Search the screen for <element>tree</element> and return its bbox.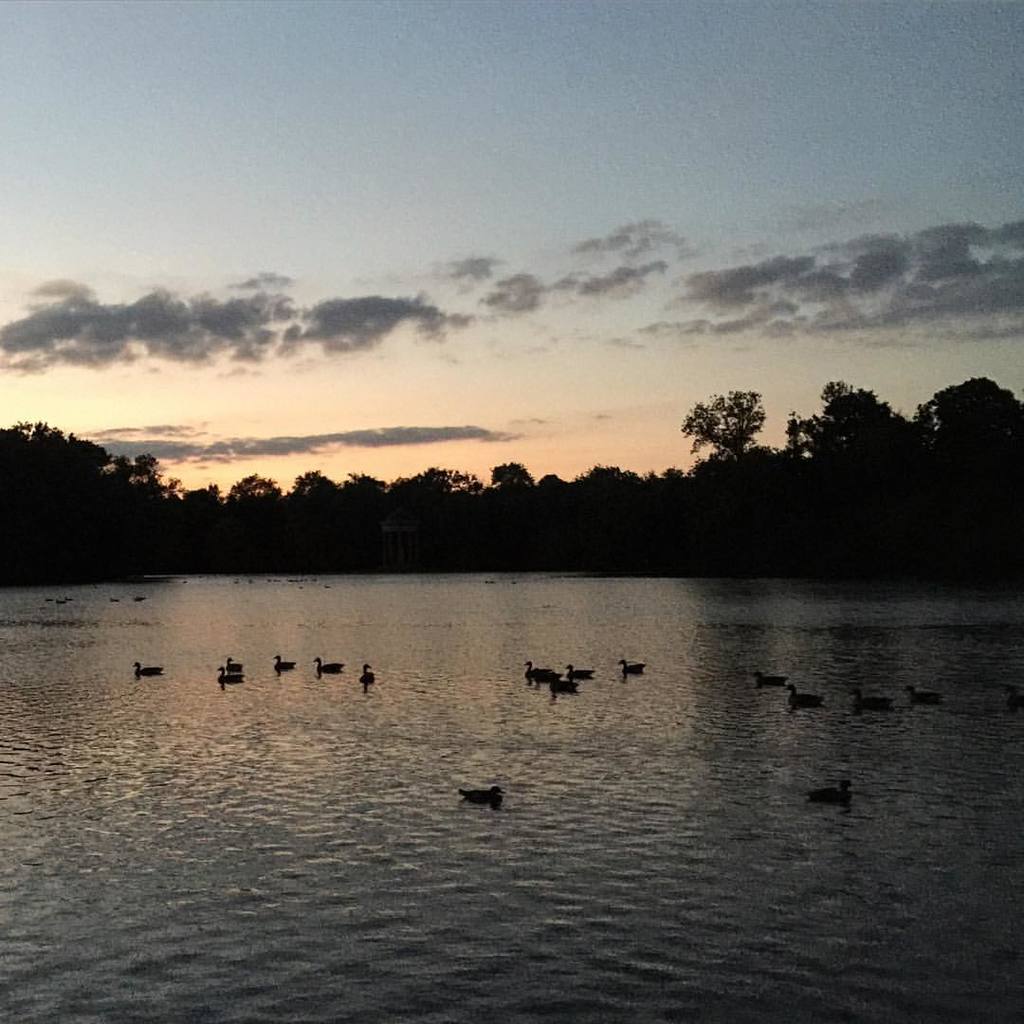
Found: 679, 390, 770, 456.
